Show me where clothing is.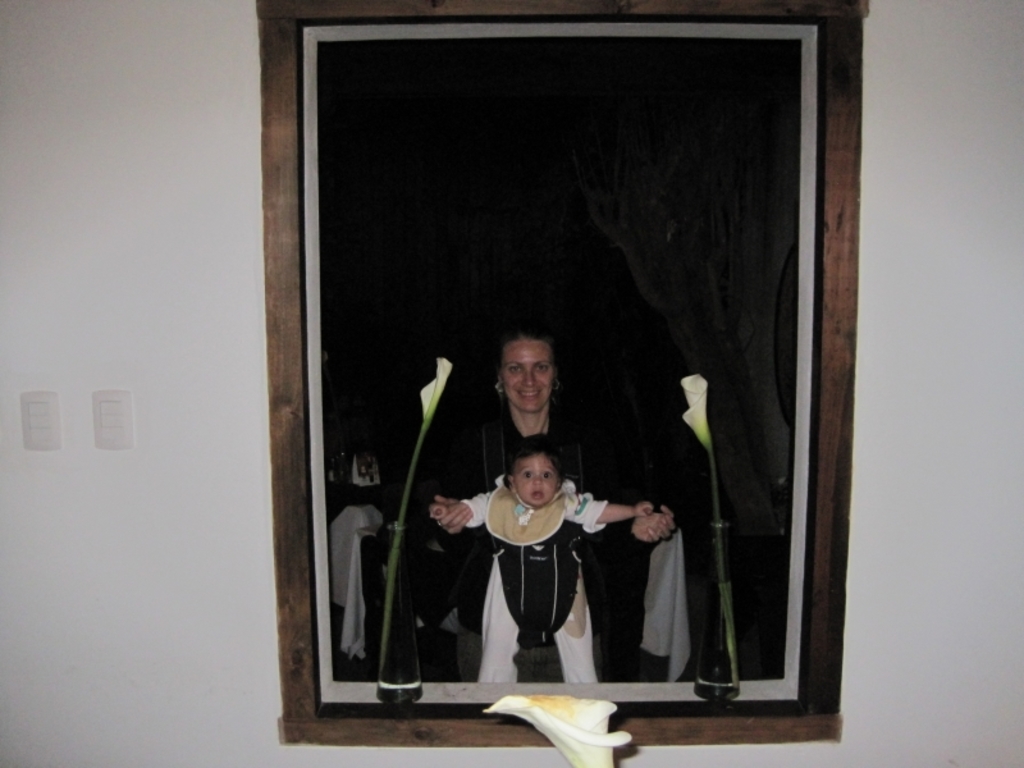
clothing is at detection(383, 411, 669, 712).
